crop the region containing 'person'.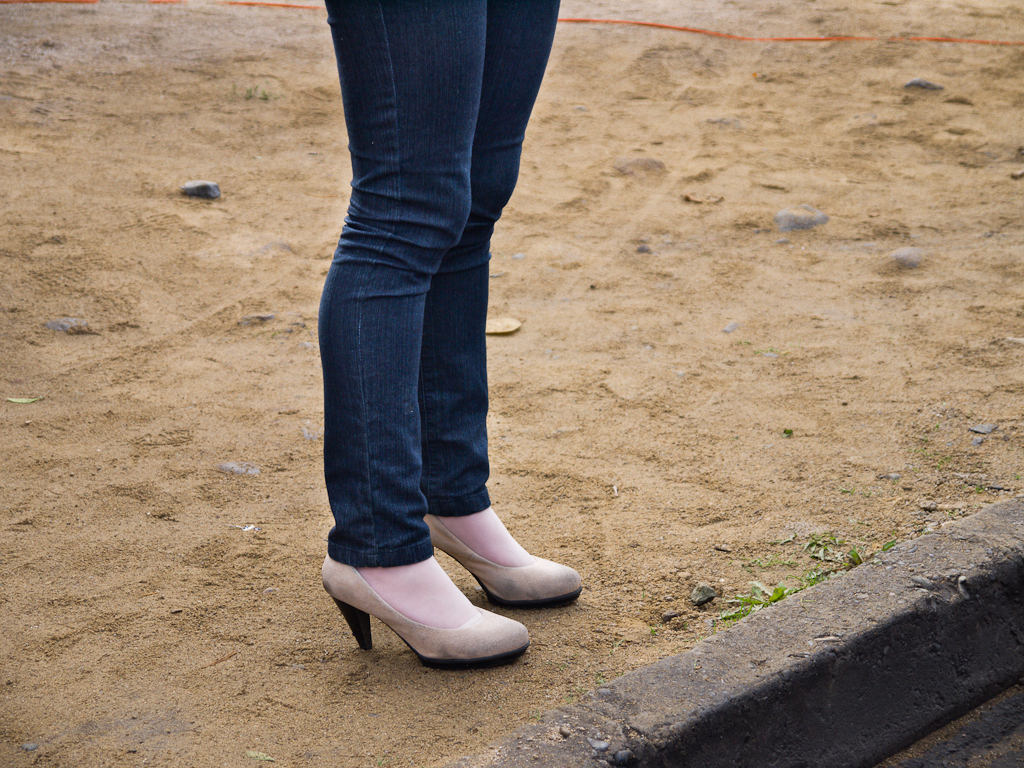
Crop region: (239,0,609,668).
